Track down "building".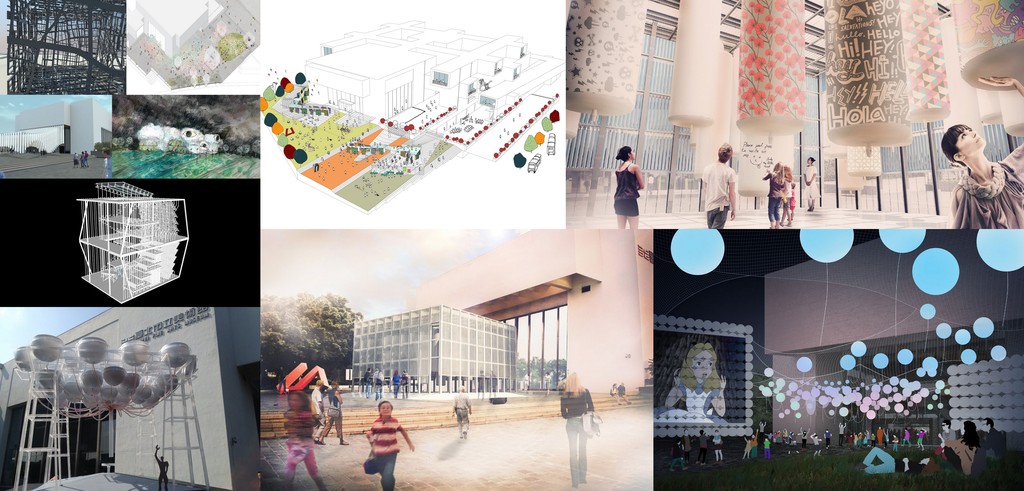
Tracked to select_region(129, 0, 224, 58).
